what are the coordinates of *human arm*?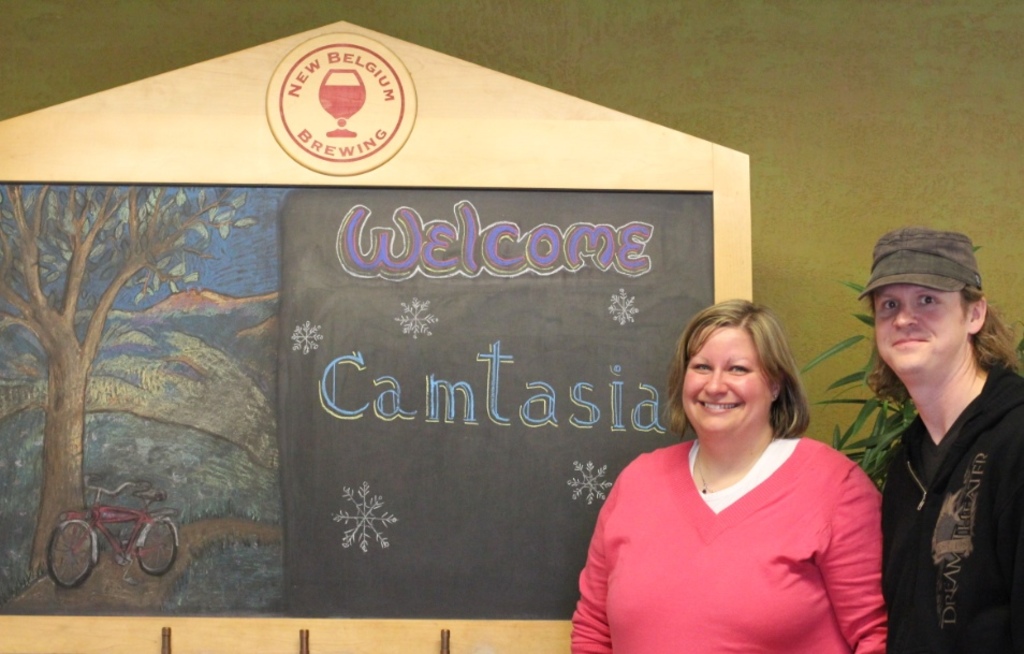
region(579, 460, 633, 653).
